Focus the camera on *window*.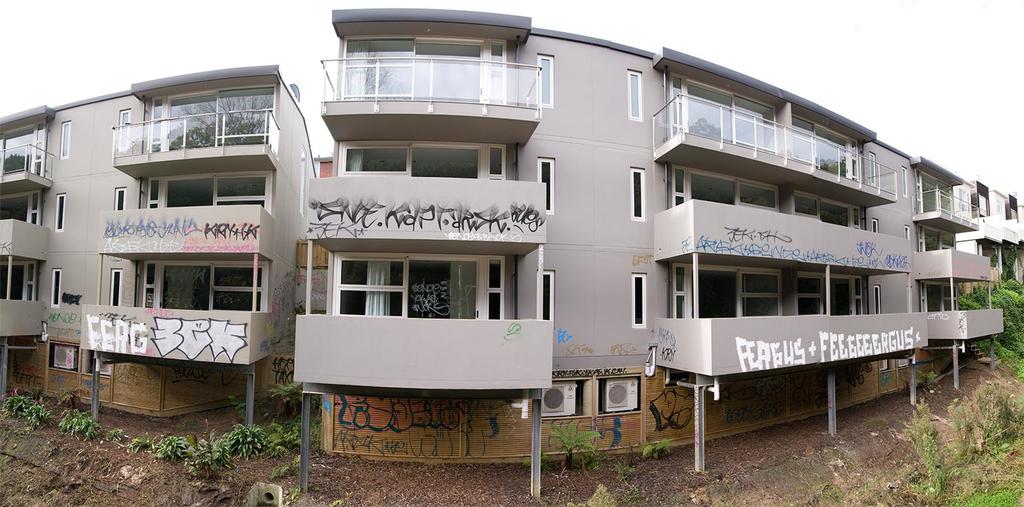
Focus region: bbox(869, 151, 878, 187).
